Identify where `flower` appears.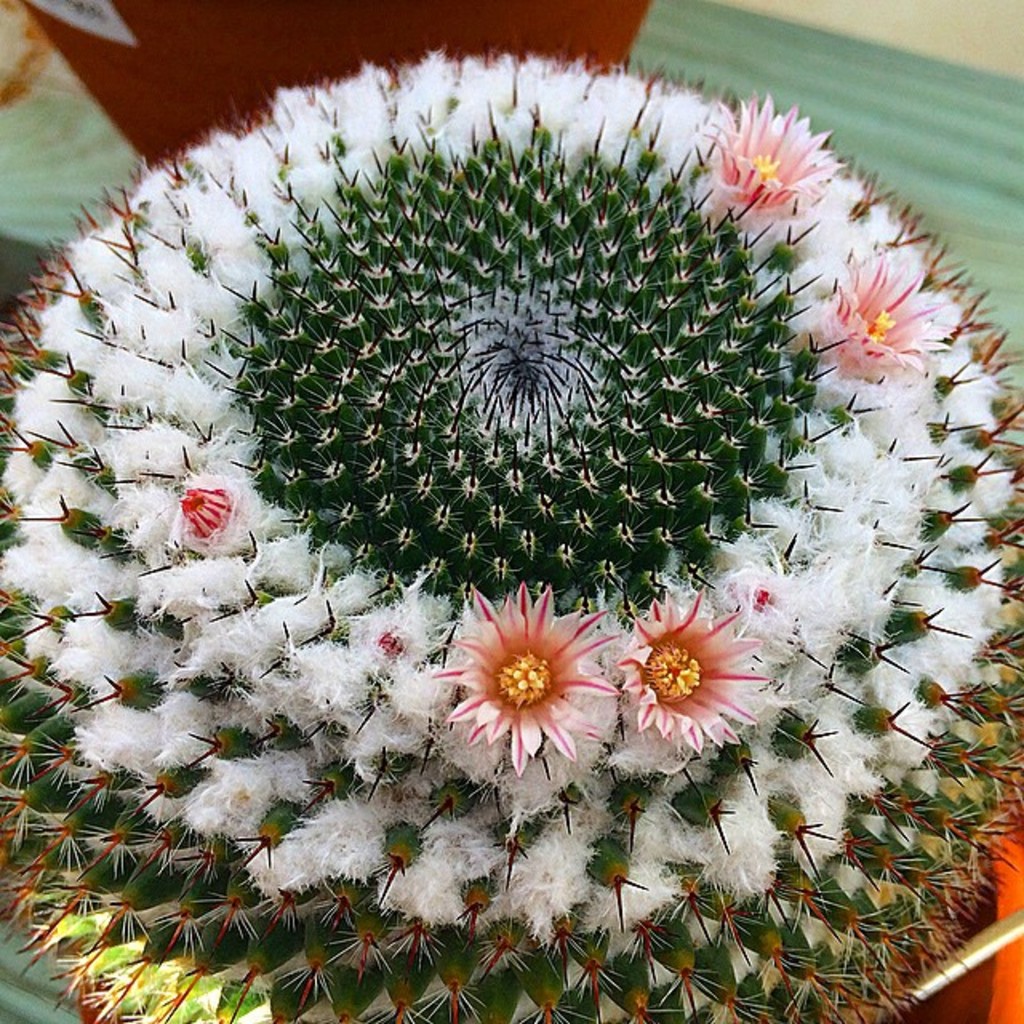
Appears at crop(693, 93, 846, 222).
